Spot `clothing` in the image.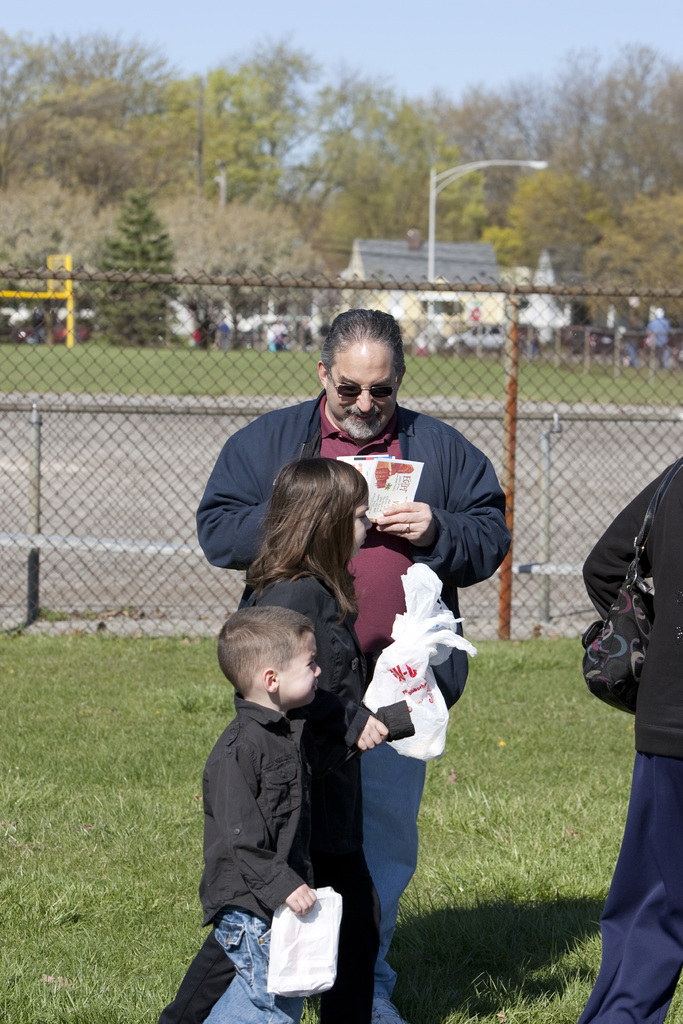
`clothing` found at detection(572, 447, 679, 1012).
